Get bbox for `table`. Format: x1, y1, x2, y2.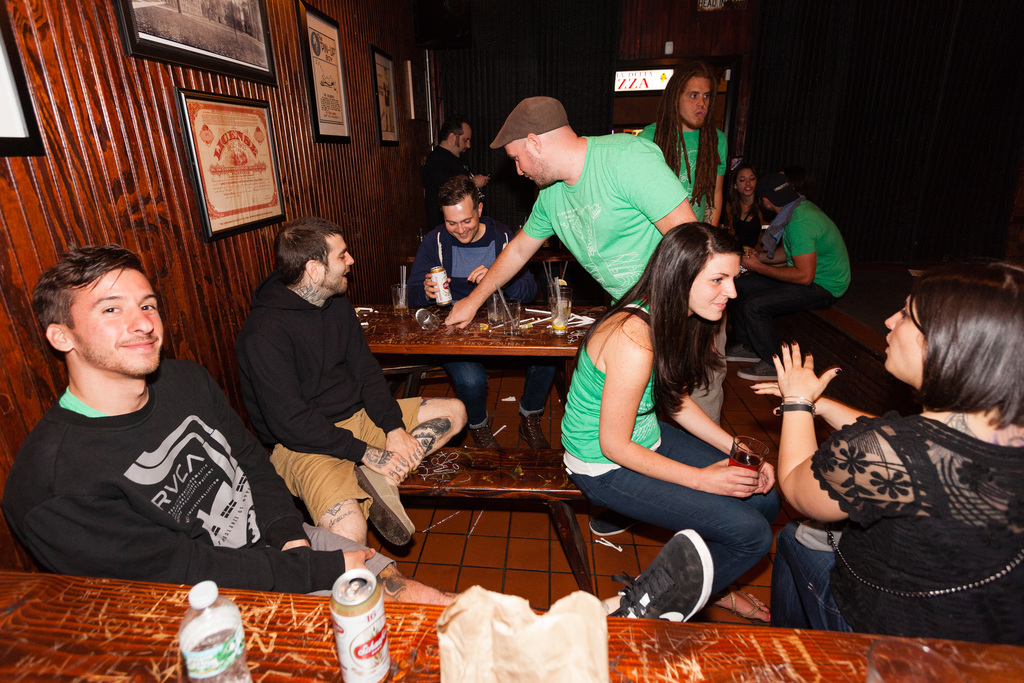
0, 570, 1023, 682.
